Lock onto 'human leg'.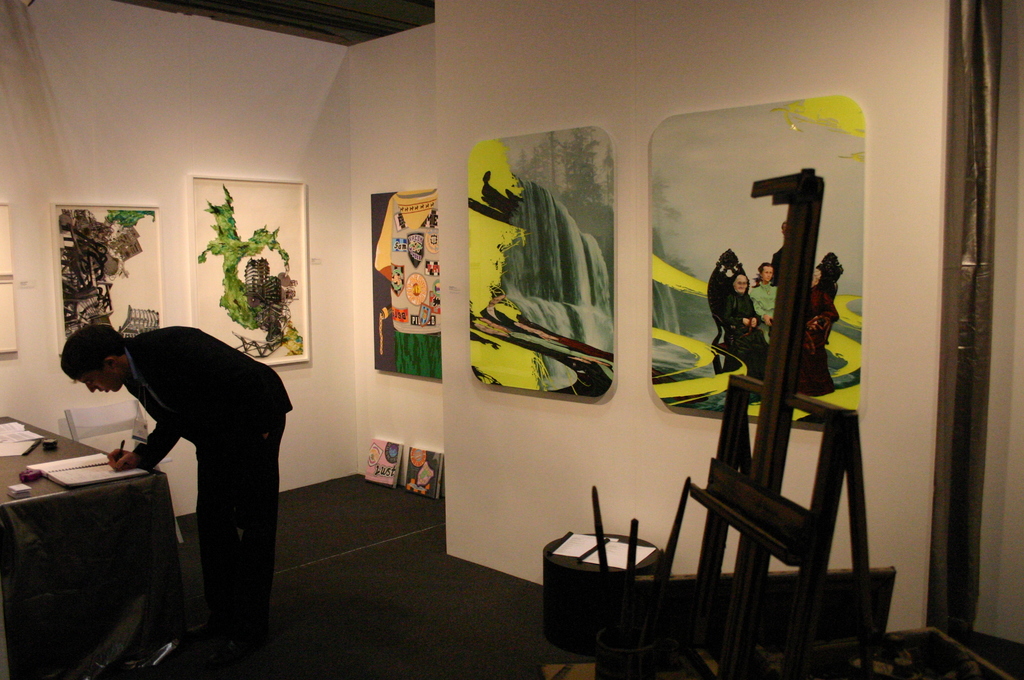
Locked: 218, 414, 285, 670.
